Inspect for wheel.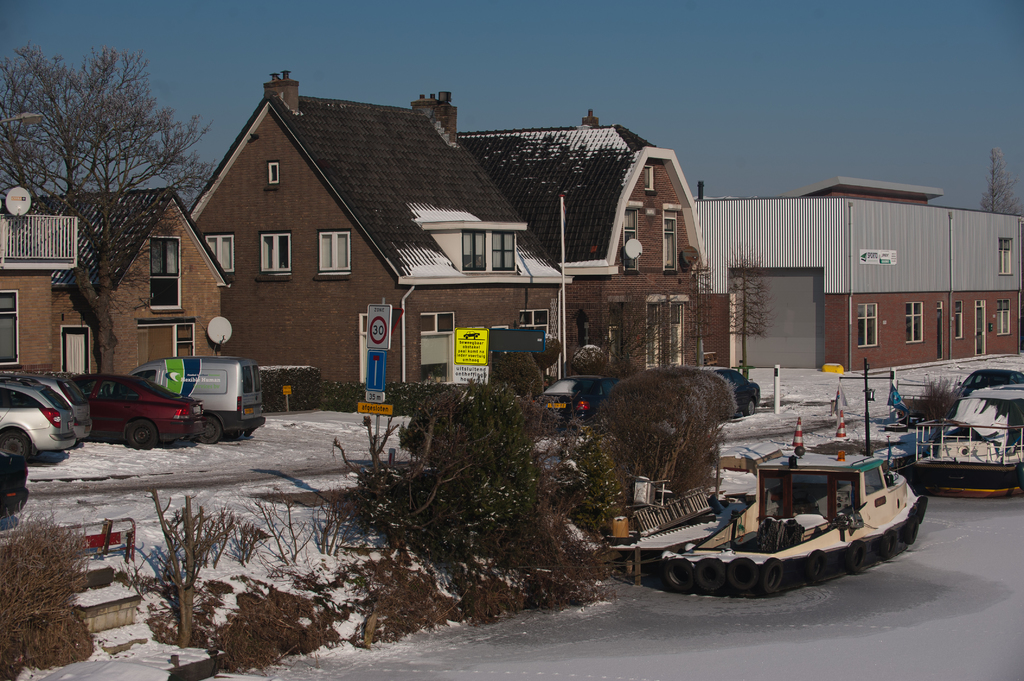
Inspection: region(198, 413, 225, 445).
